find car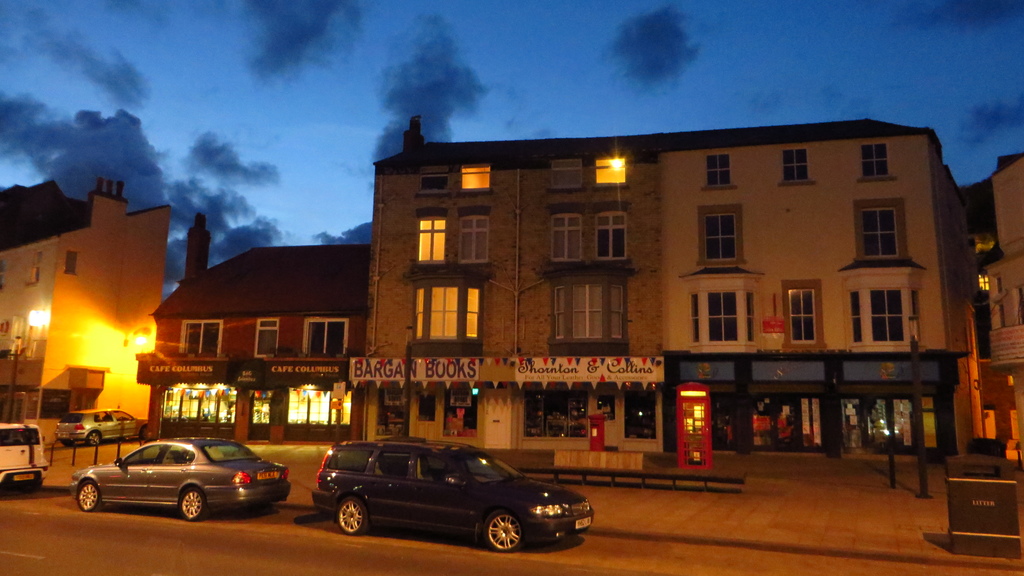
rect(56, 406, 150, 447)
